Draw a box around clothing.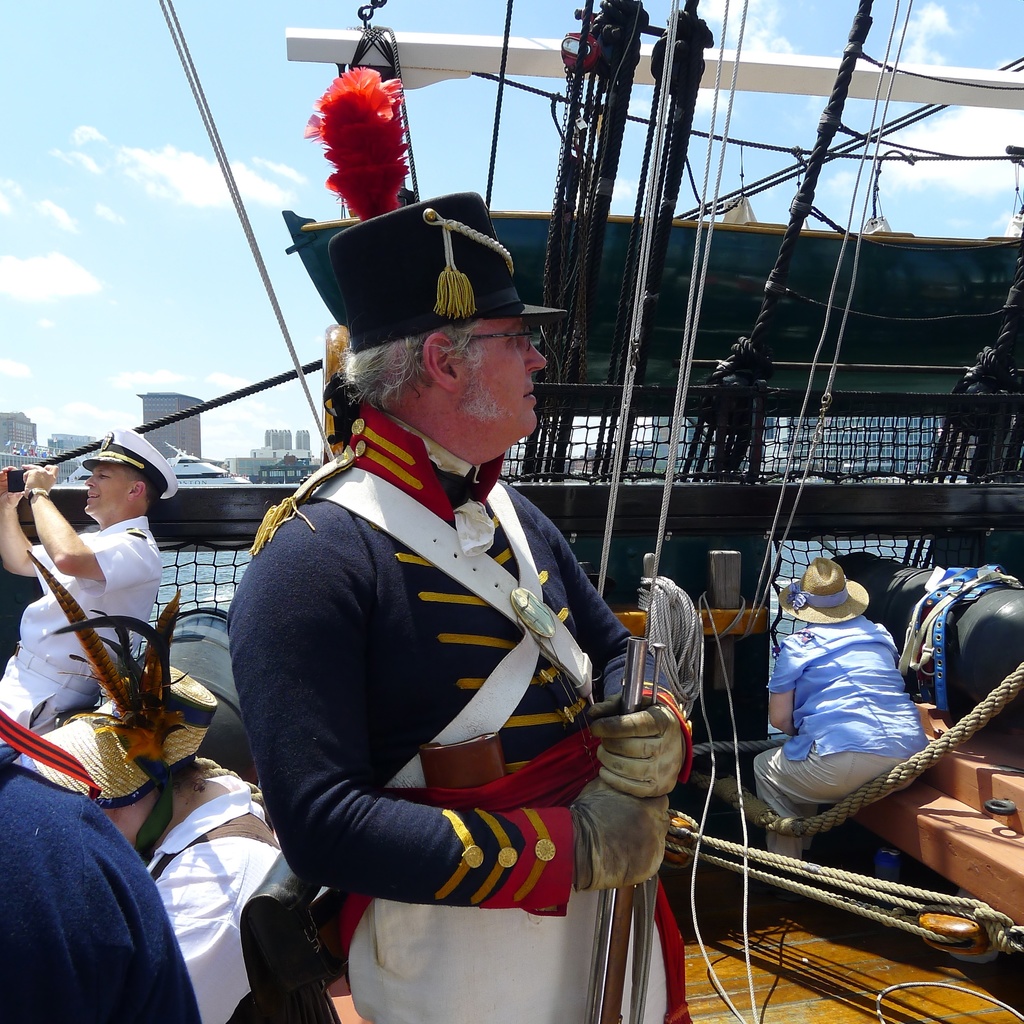
(1,755,197,1023).
